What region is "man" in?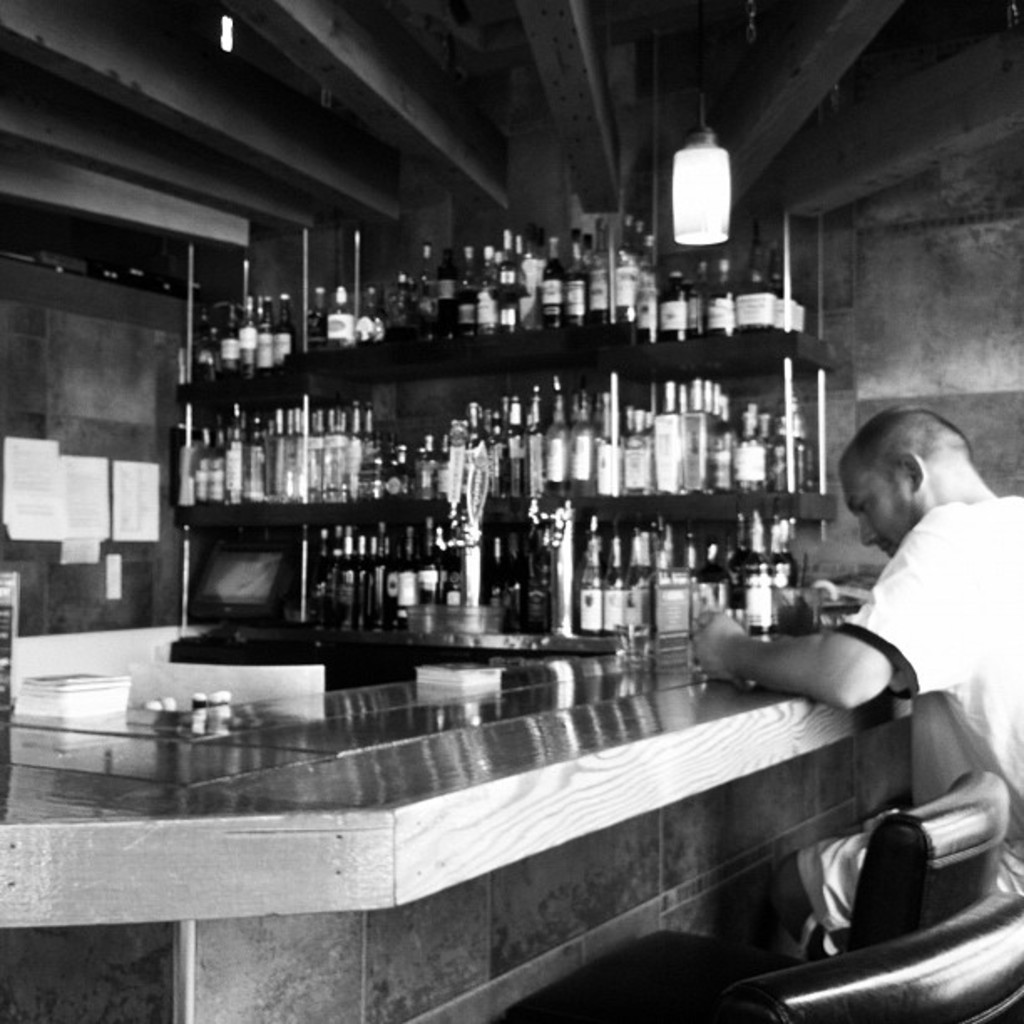
(718,387,1023,875).
